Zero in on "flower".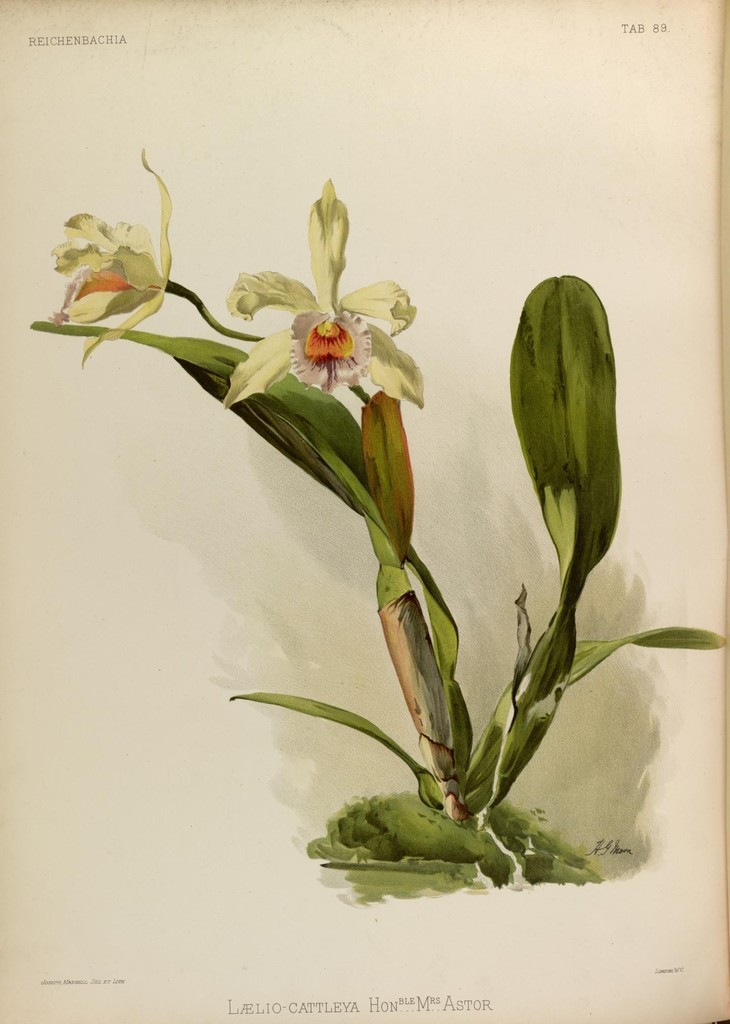
Zeroed in: region(216, 176, 425, 415).
